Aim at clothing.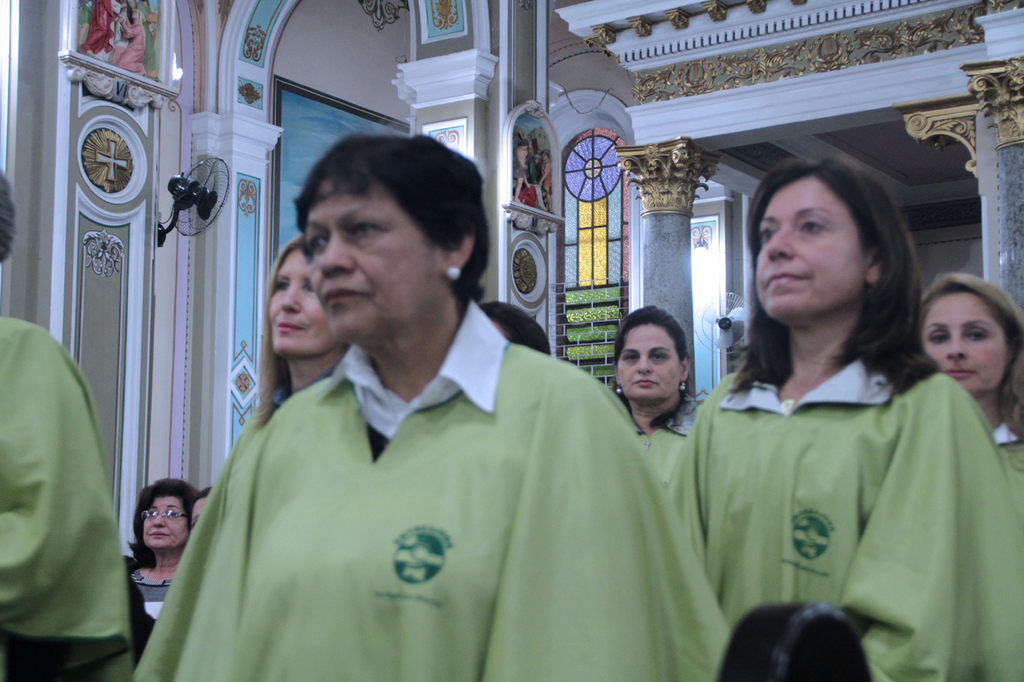
Aimed at 129 287 731 677.
